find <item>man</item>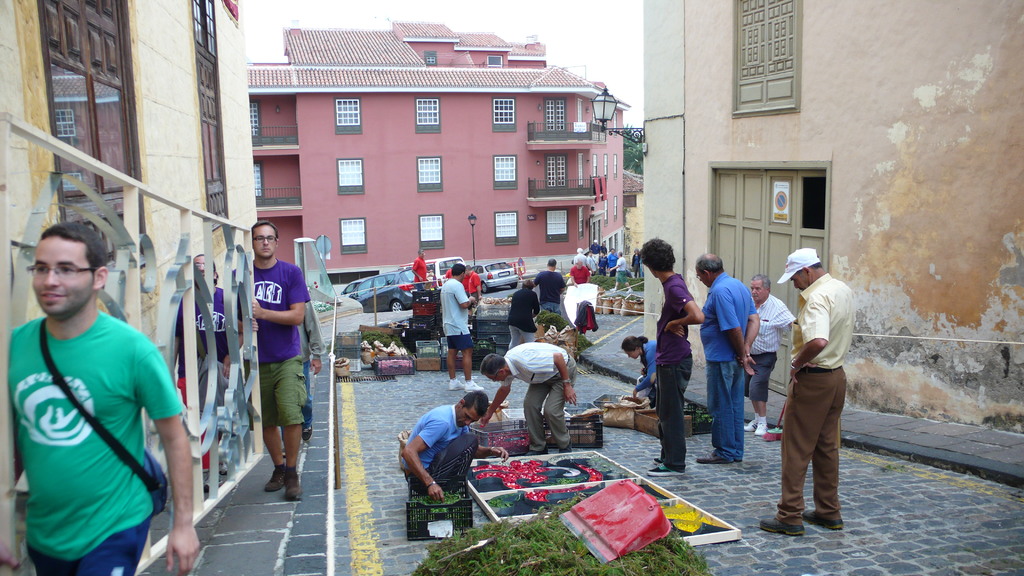
bbox=[531, 258, 568, 317]
